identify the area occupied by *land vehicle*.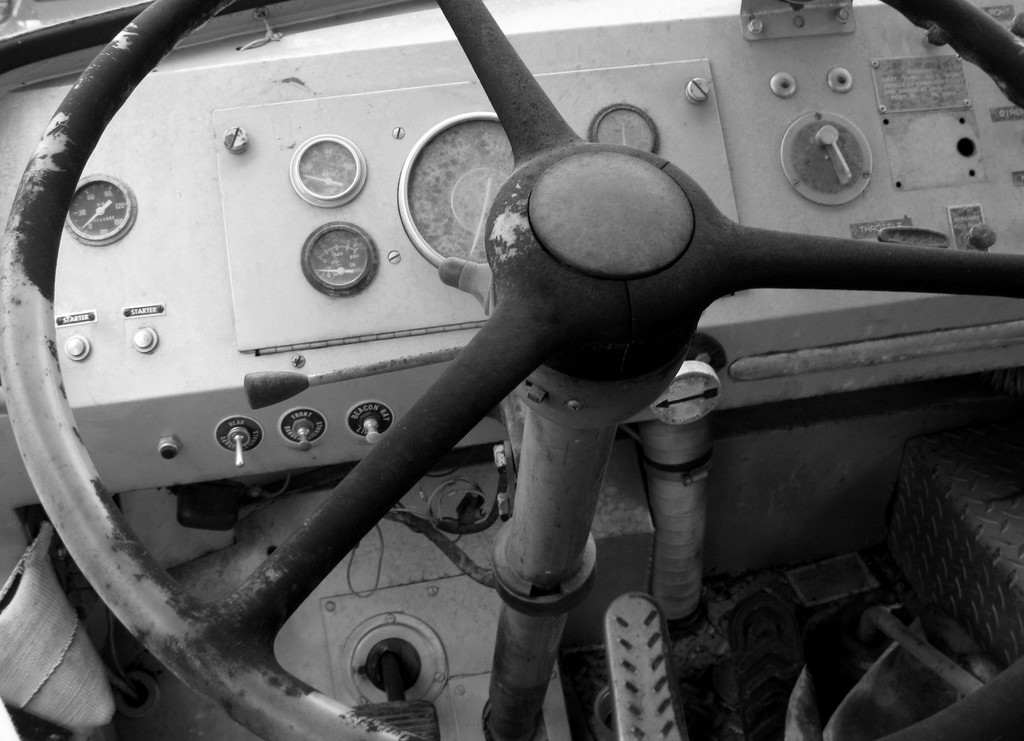
Area: crop(97, 0, 1023, 733).
